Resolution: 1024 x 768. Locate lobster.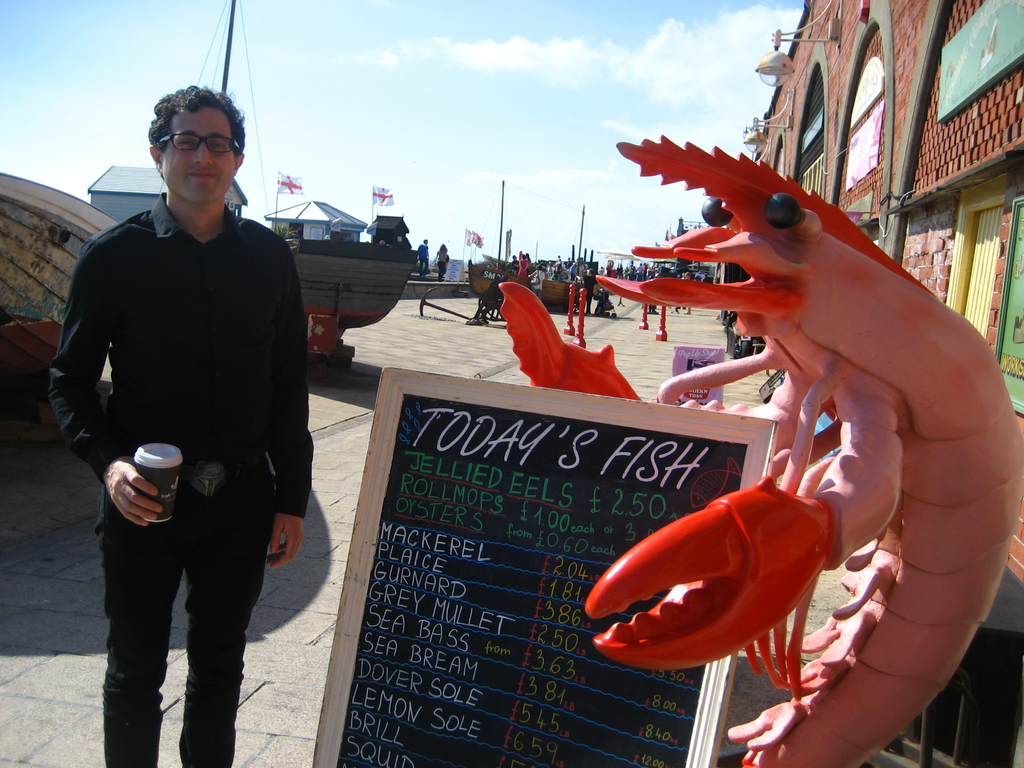
(493,135,1023,767).
